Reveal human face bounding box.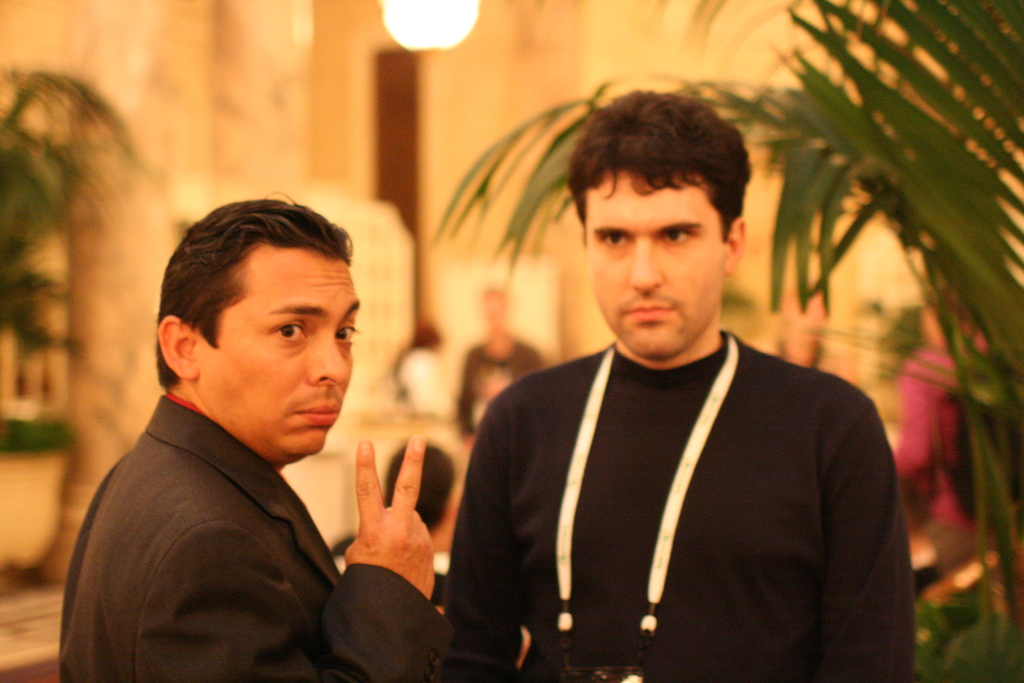
Revealed: pyautogui.locateOnScreen(593, 176, 727, 355).
